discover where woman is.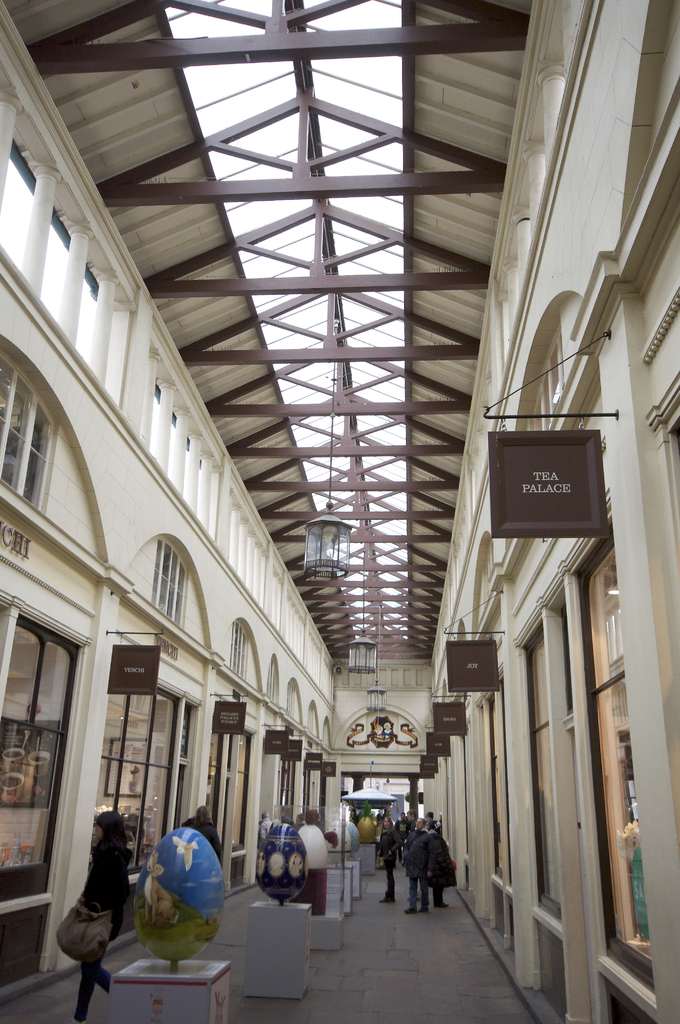
Discovered at [375,815,404,904].
